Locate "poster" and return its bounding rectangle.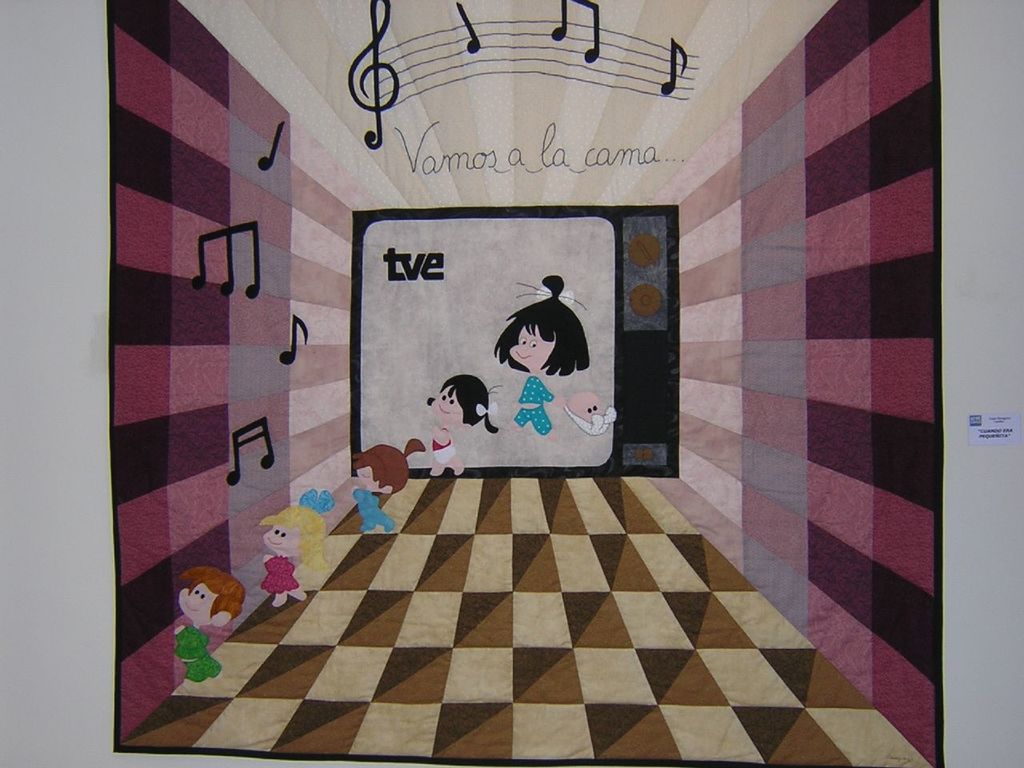
locate(0, 0, 1023, 767).
